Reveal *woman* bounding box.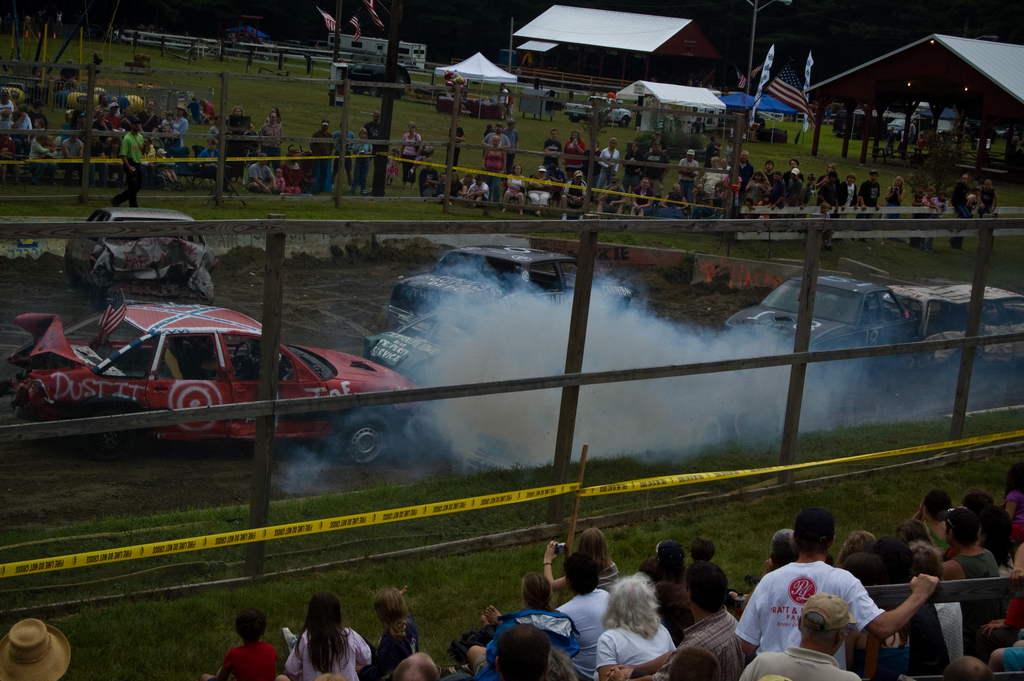
Revealed: locate(480, 135, 506, 204).
